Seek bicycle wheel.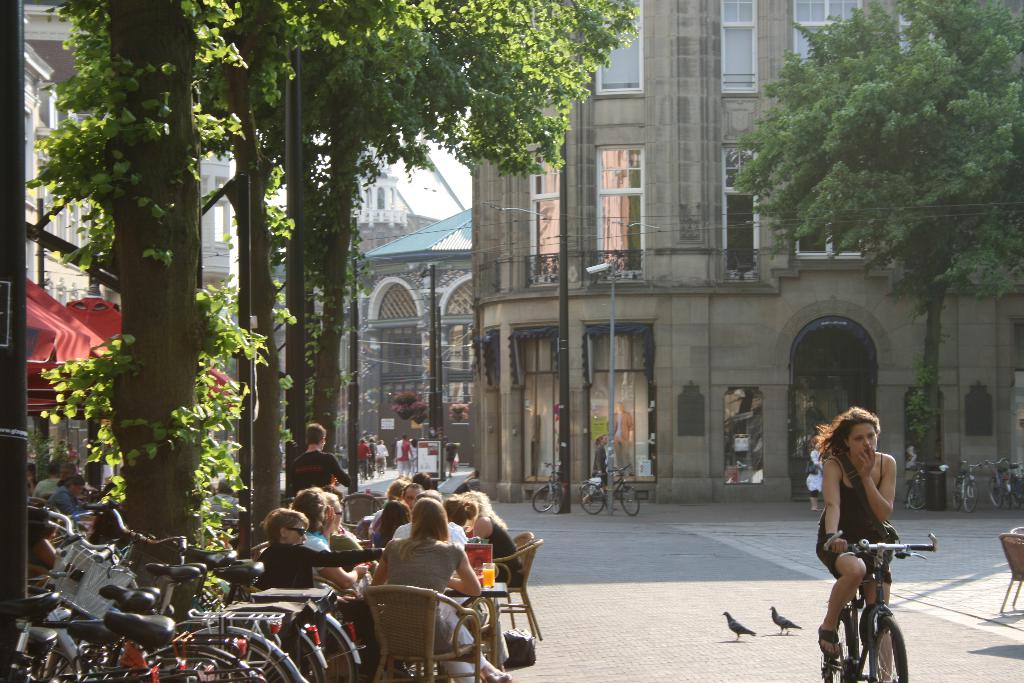
bbox=(551, 481, 570, 517).
